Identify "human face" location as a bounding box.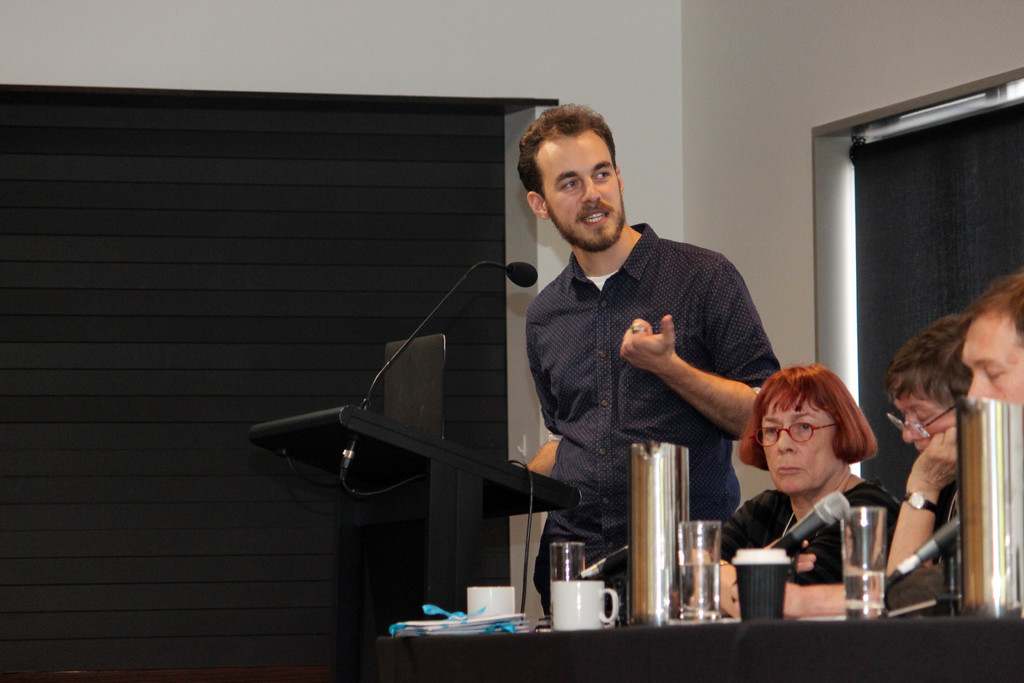
(left=522, top=126, right=632, bottom=251).
